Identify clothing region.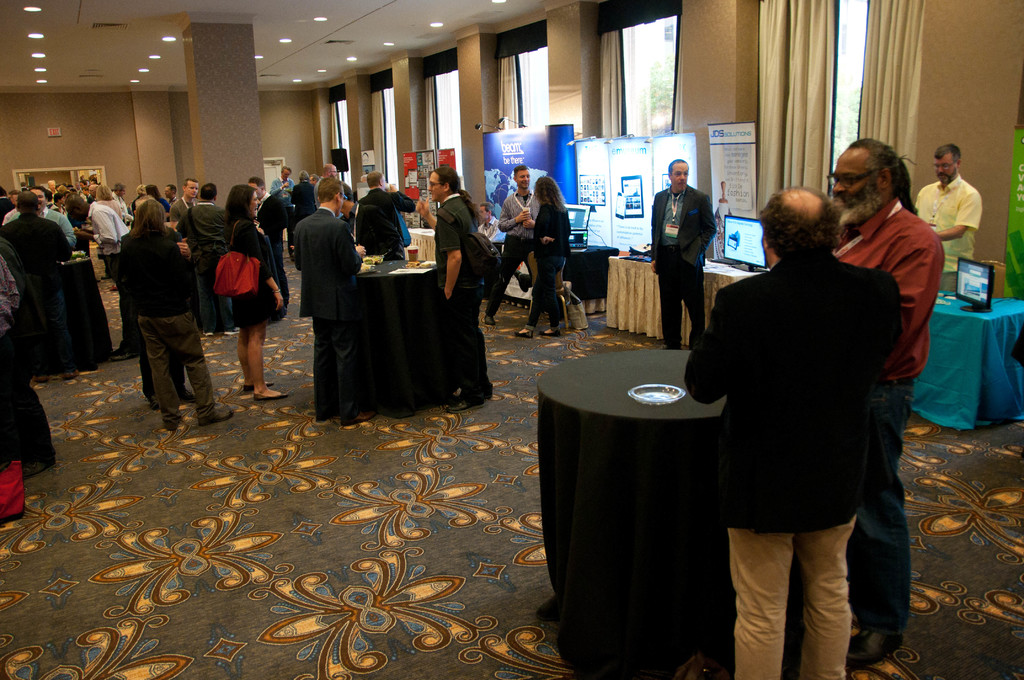
Region: locate(483, 184, 540, 319).
